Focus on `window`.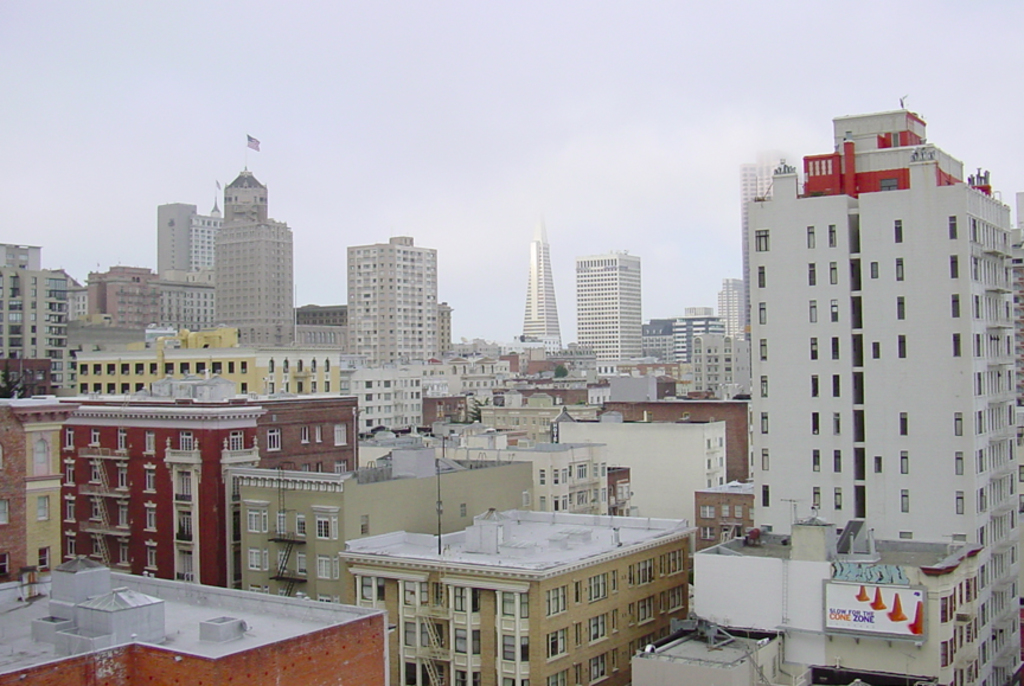
Focused at 808:261:815:287.
